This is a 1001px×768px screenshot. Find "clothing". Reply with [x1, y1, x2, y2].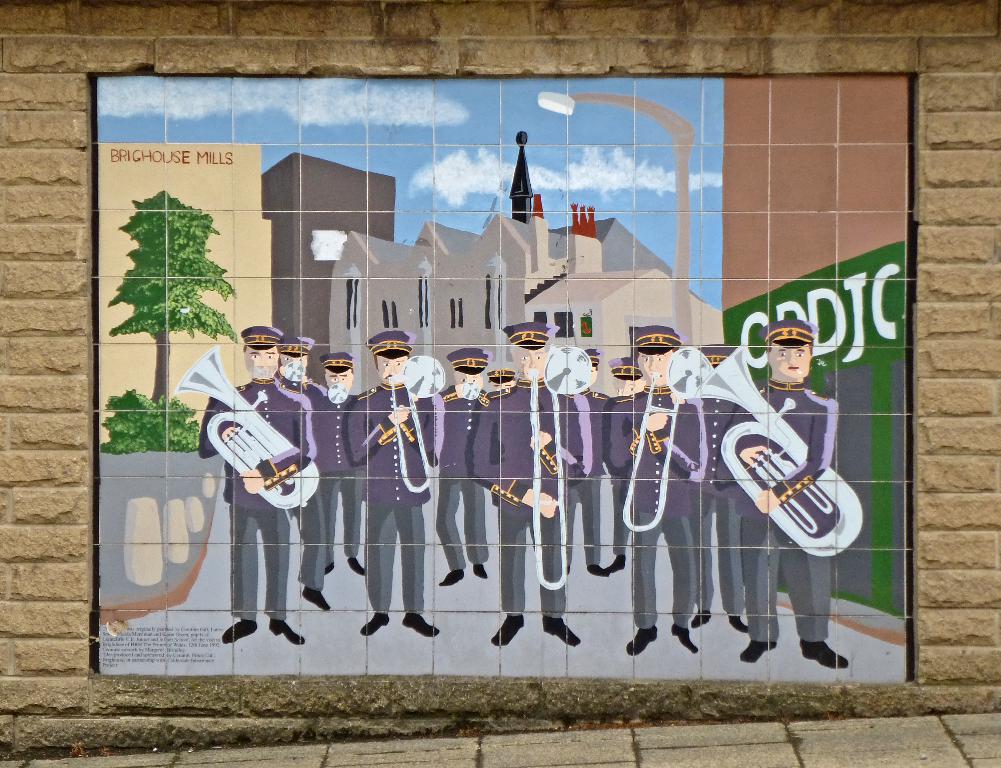
[436, 381, 486, 571].
